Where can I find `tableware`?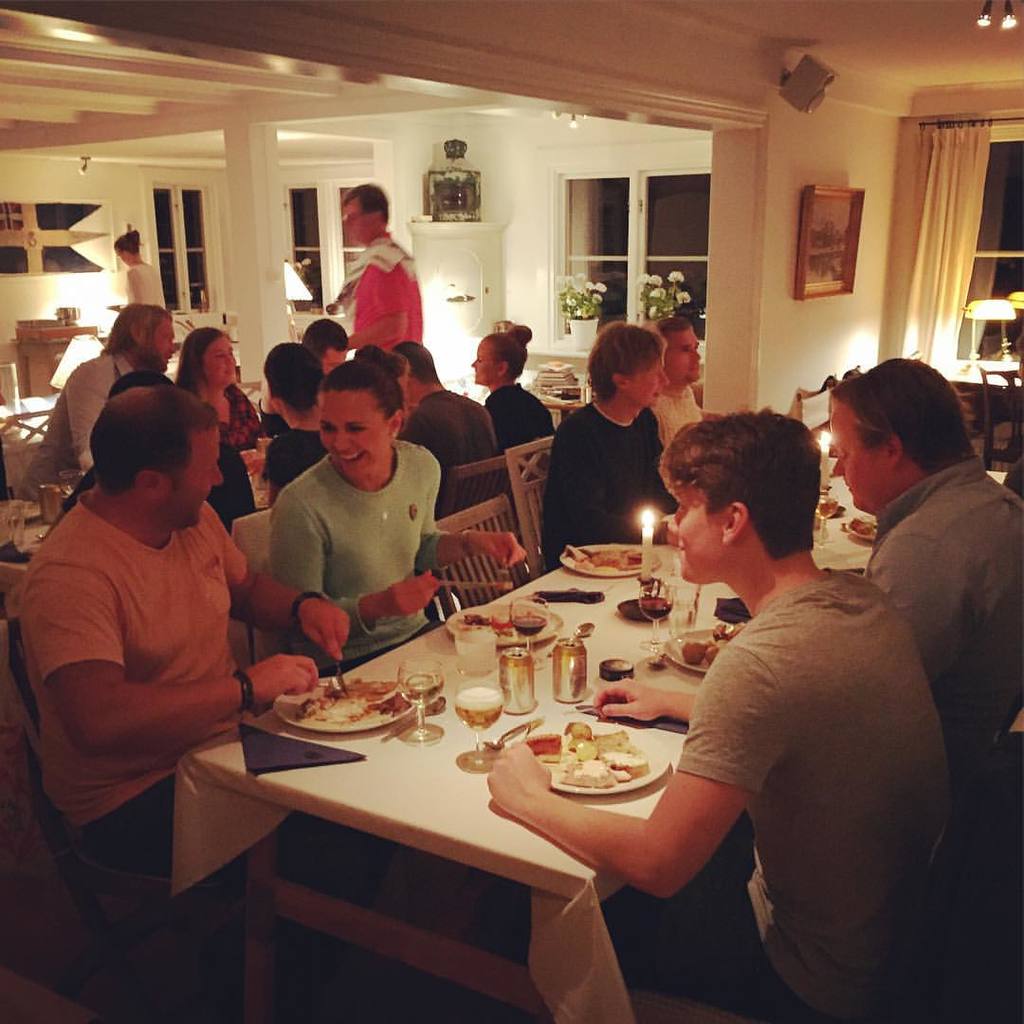
You can find it at <box>537,722,664,817</box>.
